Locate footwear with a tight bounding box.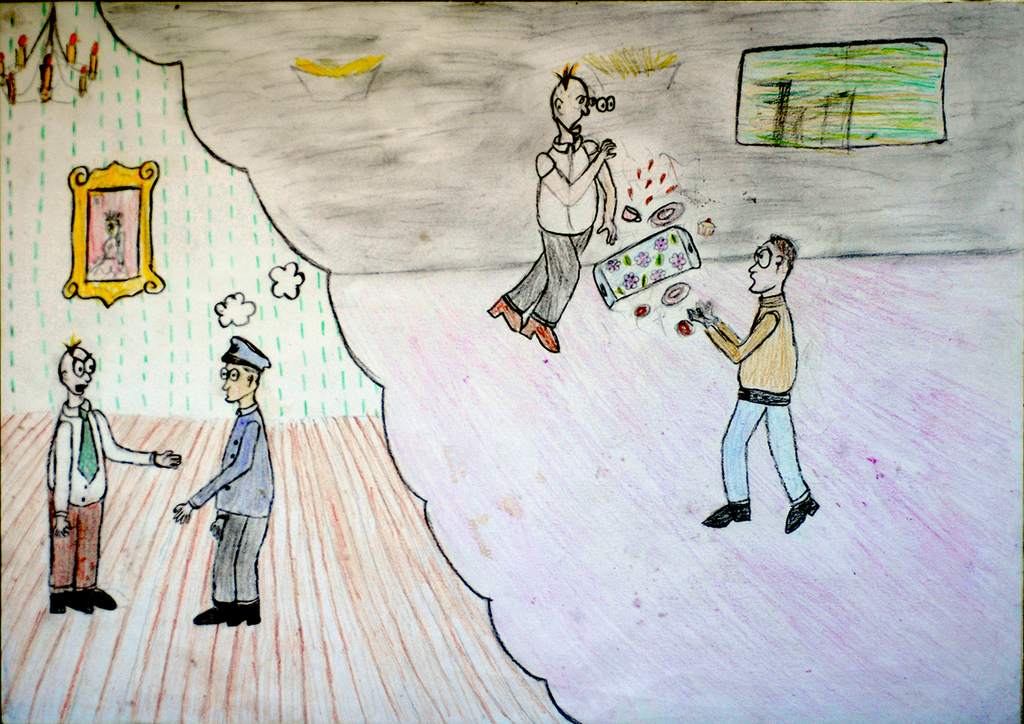
191/602/238/623.
